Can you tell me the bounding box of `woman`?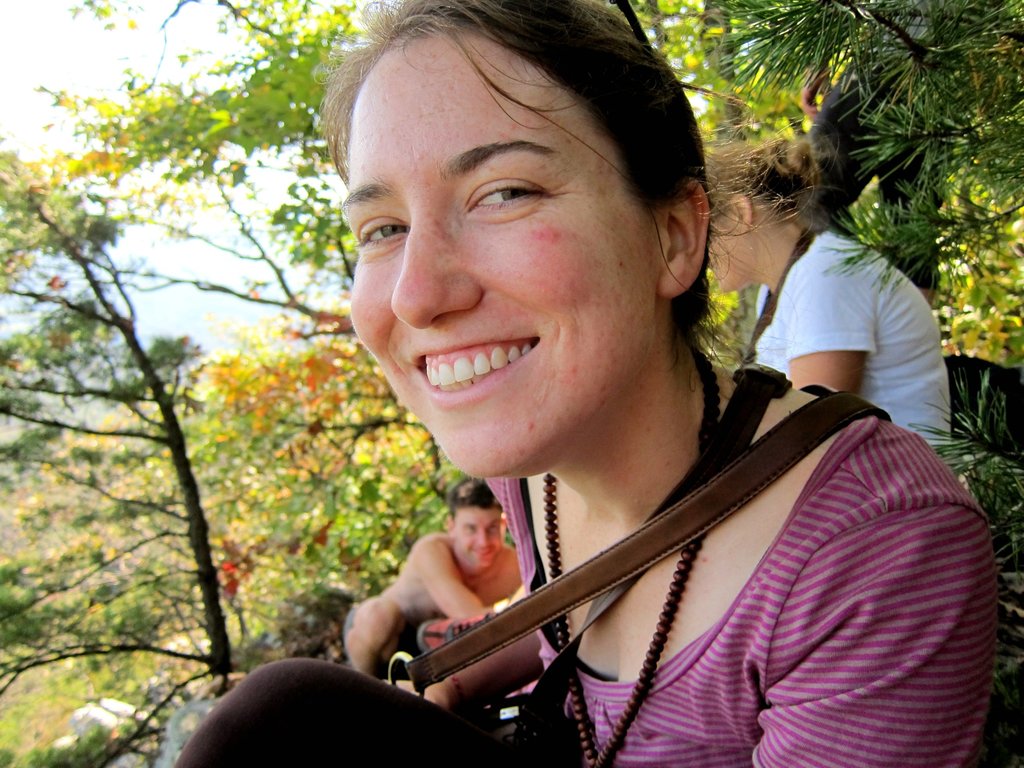
box=[236, 100, 988, 756].
